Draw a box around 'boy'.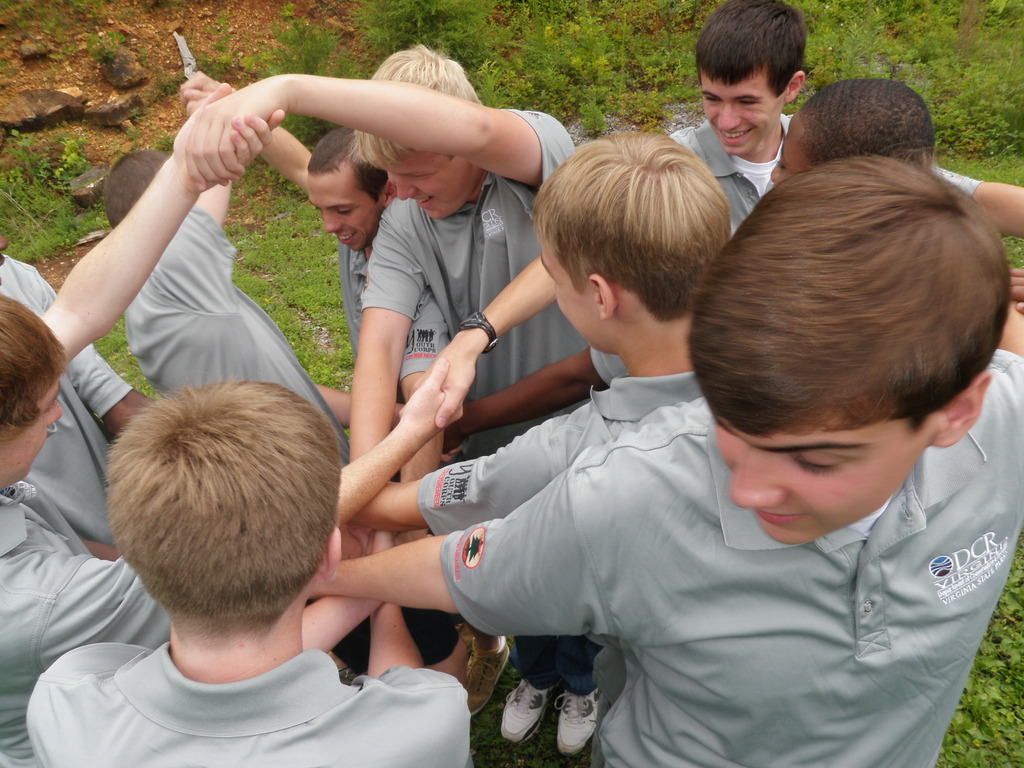
<box>0,83,470,767</box>.
